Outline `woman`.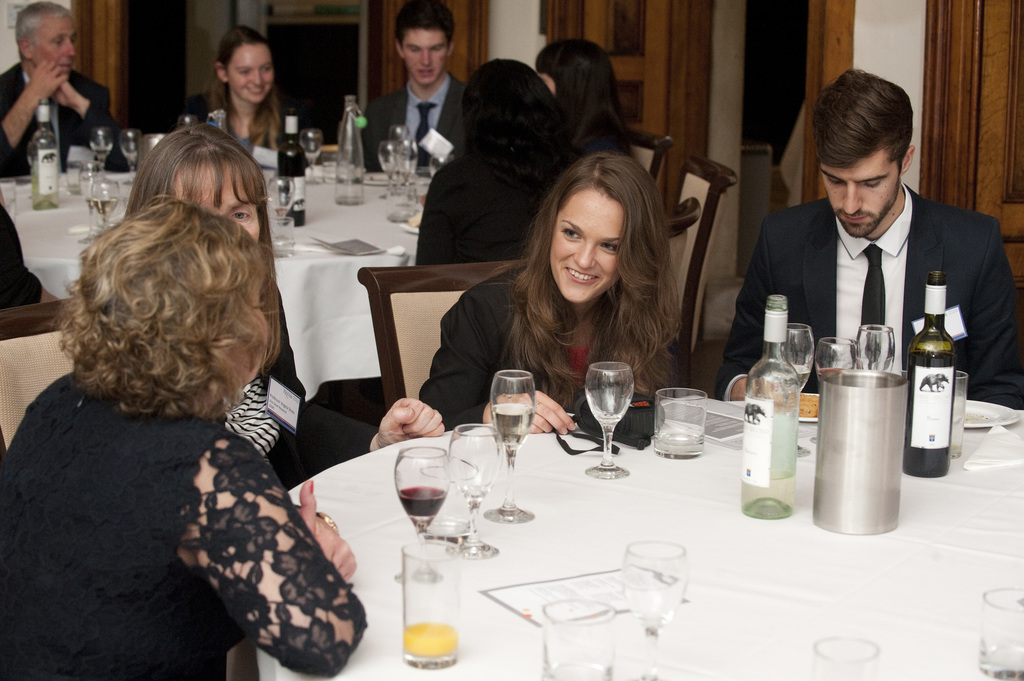
Outline: 414,61,593,275.
